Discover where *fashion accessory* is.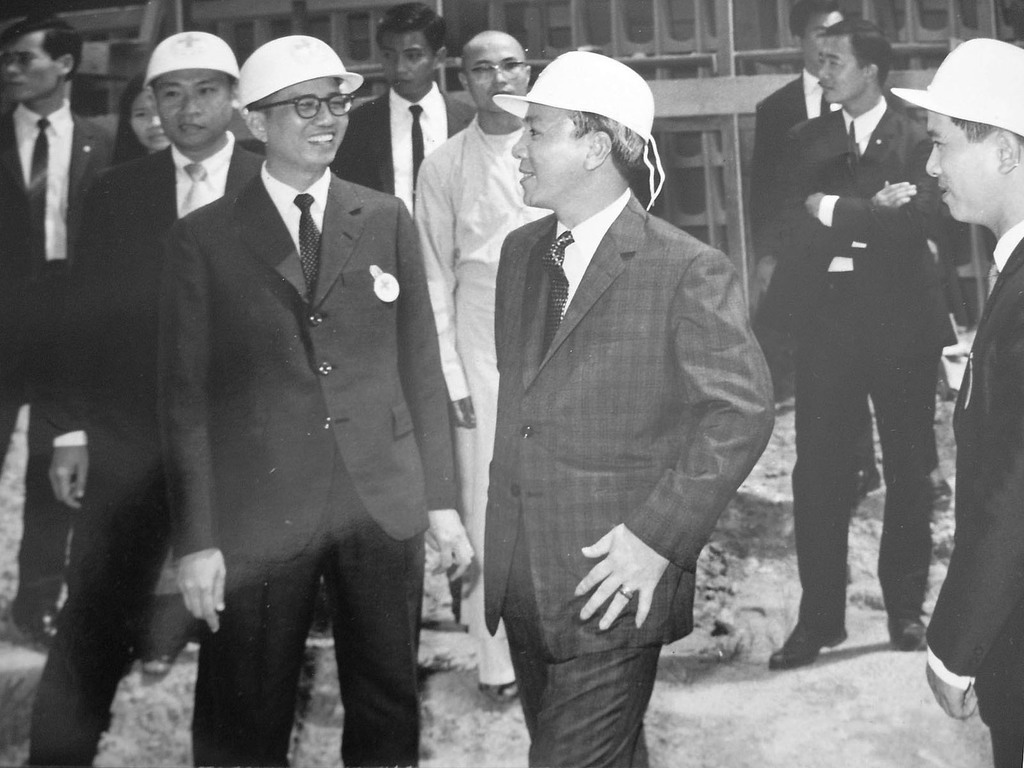
Discovered at x1=619 y1=585 x2=636 y2=602.
